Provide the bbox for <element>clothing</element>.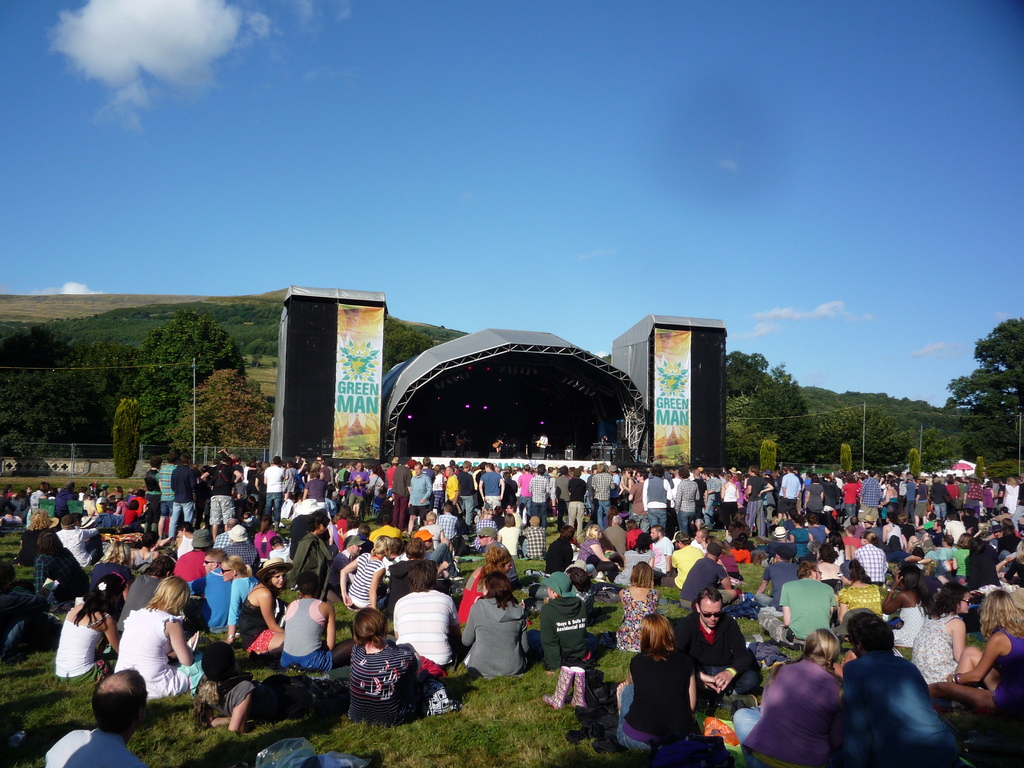
x1=533 y1=598 x2=591 y2=673.
